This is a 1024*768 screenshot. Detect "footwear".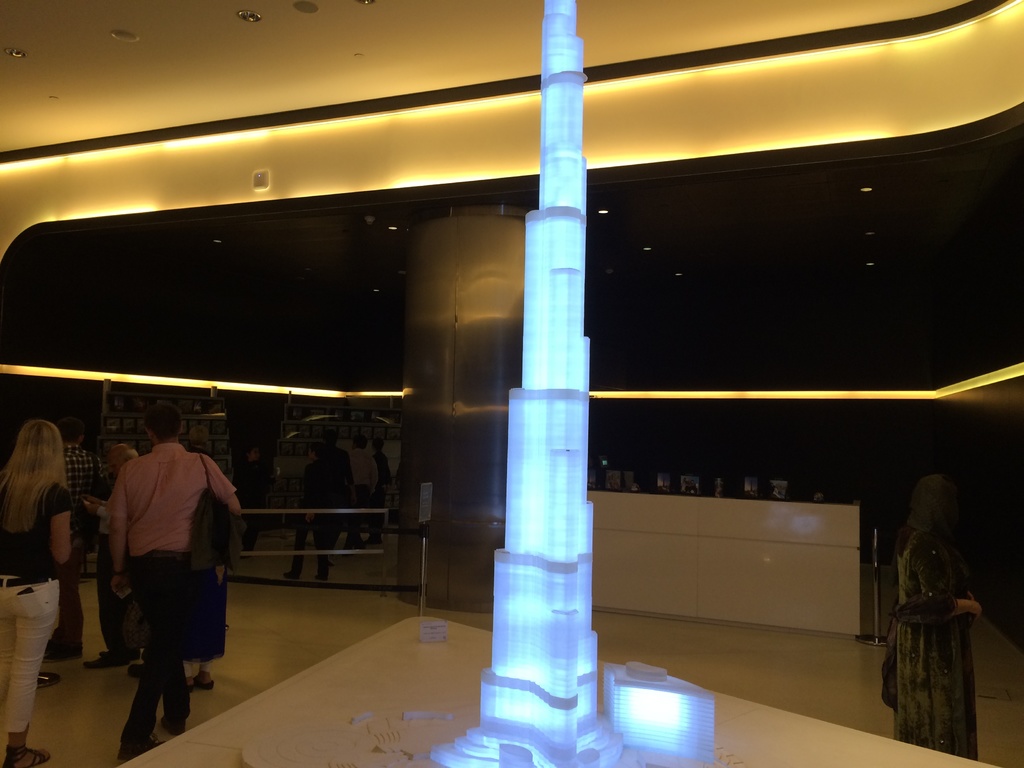
2, 741, 51, 767.
